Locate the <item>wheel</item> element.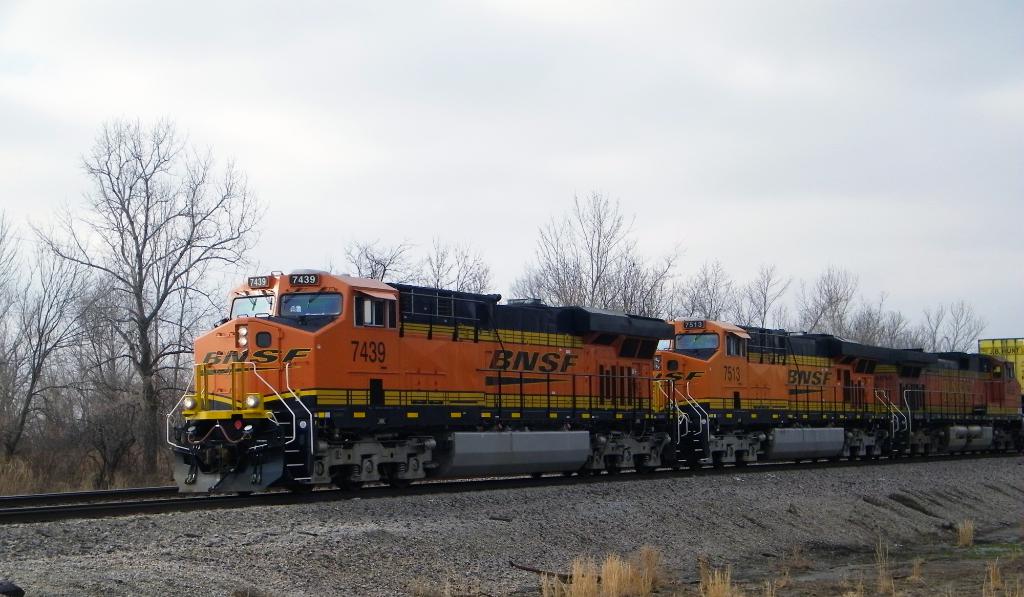
Element bbox: [636,464,653,472].
